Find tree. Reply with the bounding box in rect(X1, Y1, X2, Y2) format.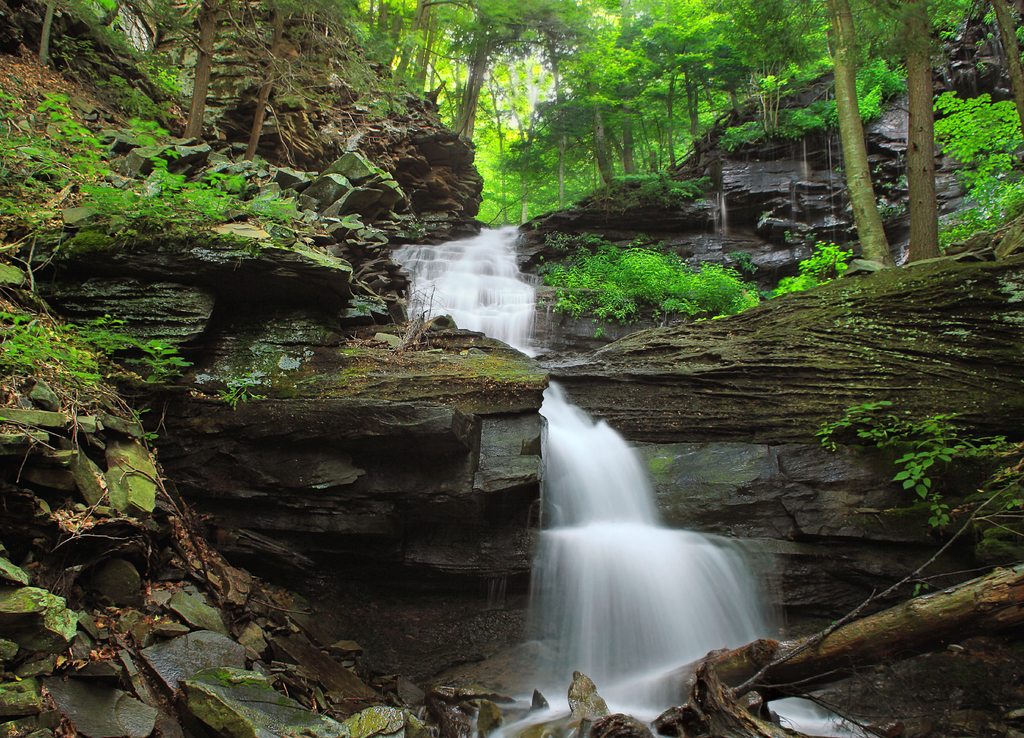
rect(439, 0, 582, 142).
